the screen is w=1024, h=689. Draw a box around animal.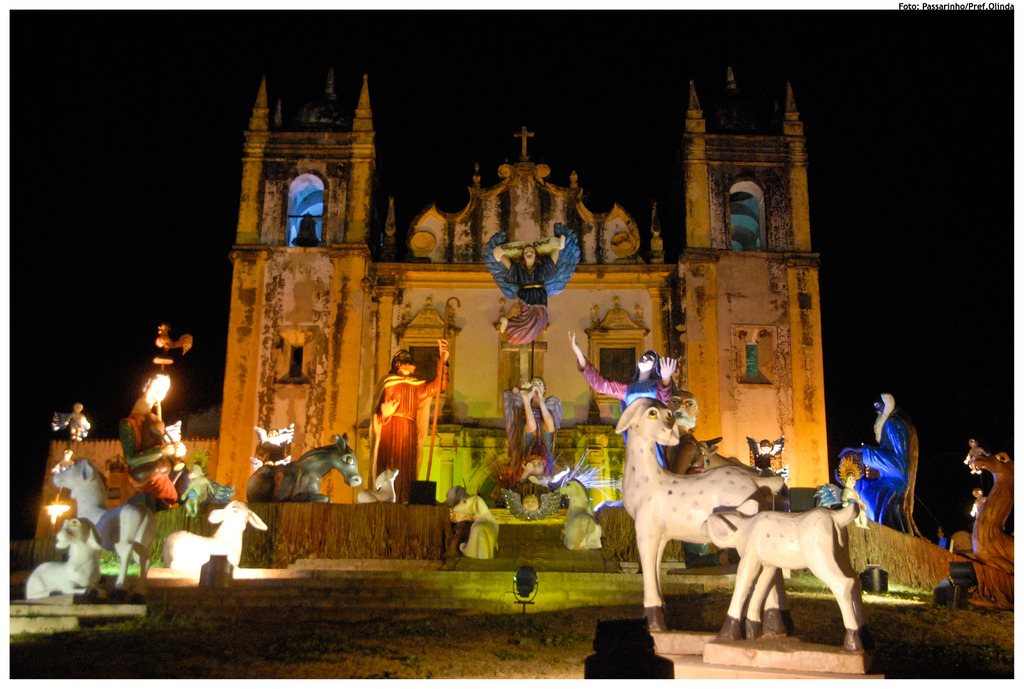
612,396,791,634.
